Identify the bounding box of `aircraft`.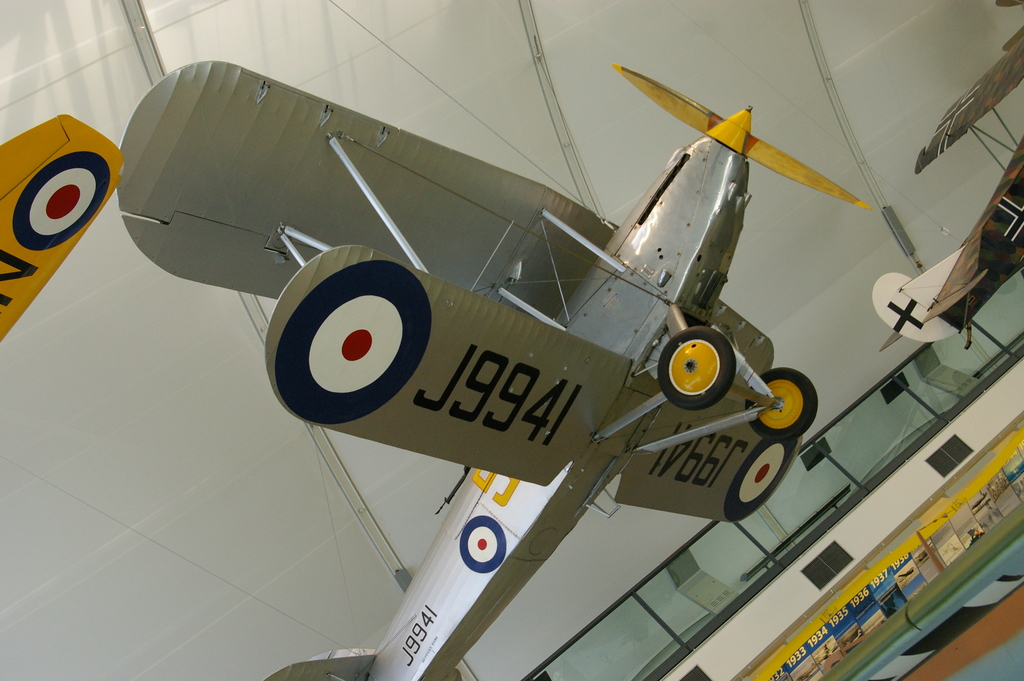
left=115, top=58, right=875, bottom=680.
